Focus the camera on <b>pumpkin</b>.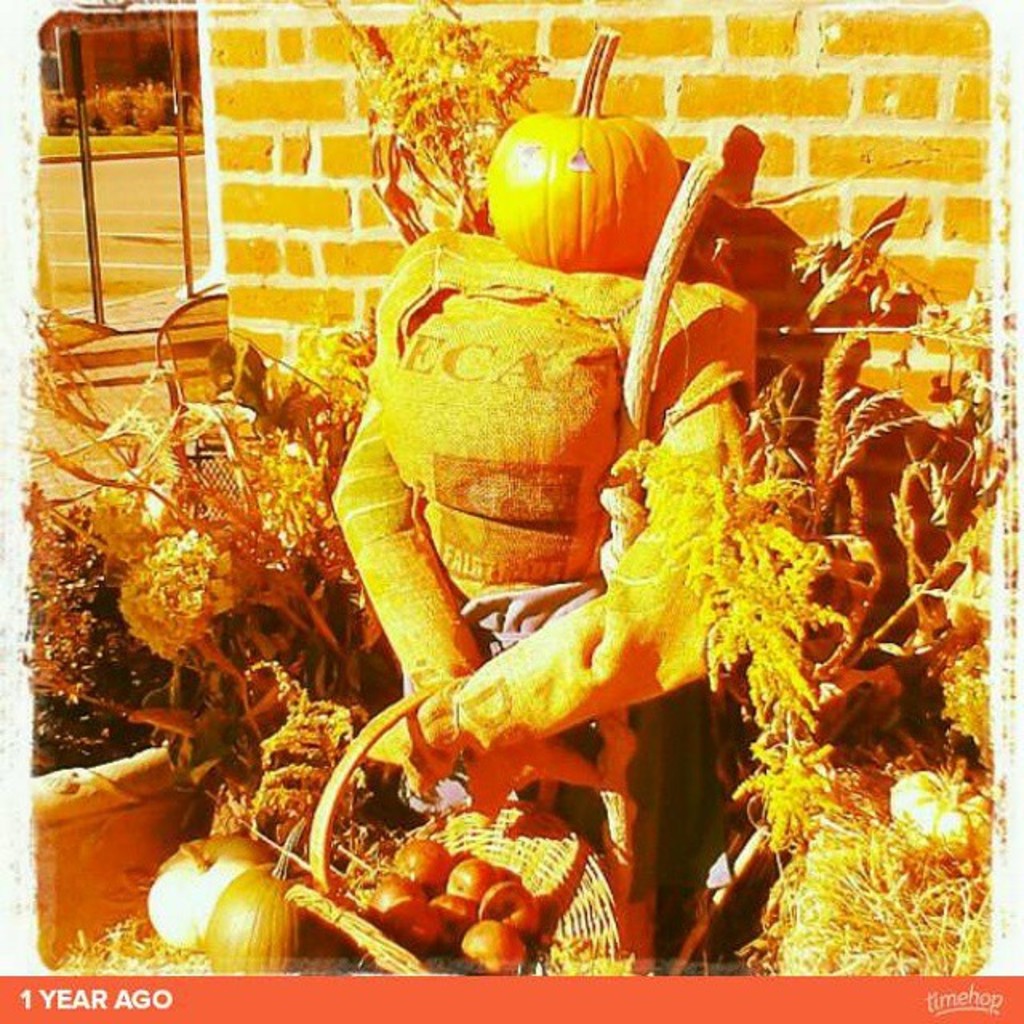
Focus region: <region>197, 814, 355, 976</region>.
